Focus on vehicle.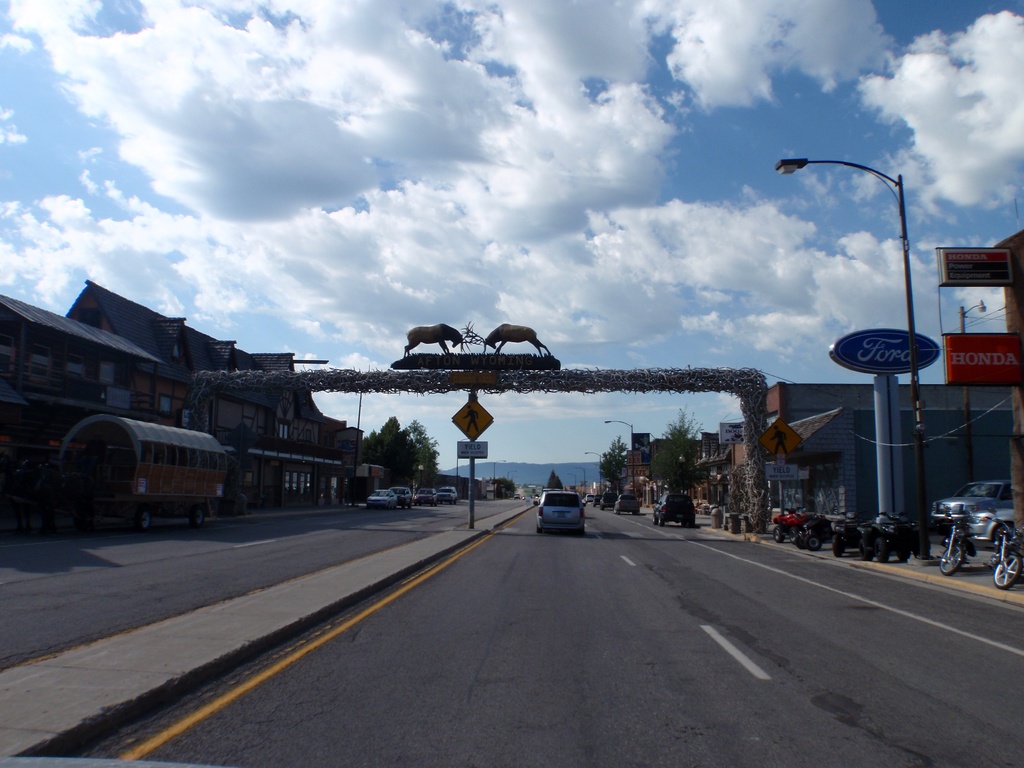
Focused at bbox=(935, 477, 1017, 552).
